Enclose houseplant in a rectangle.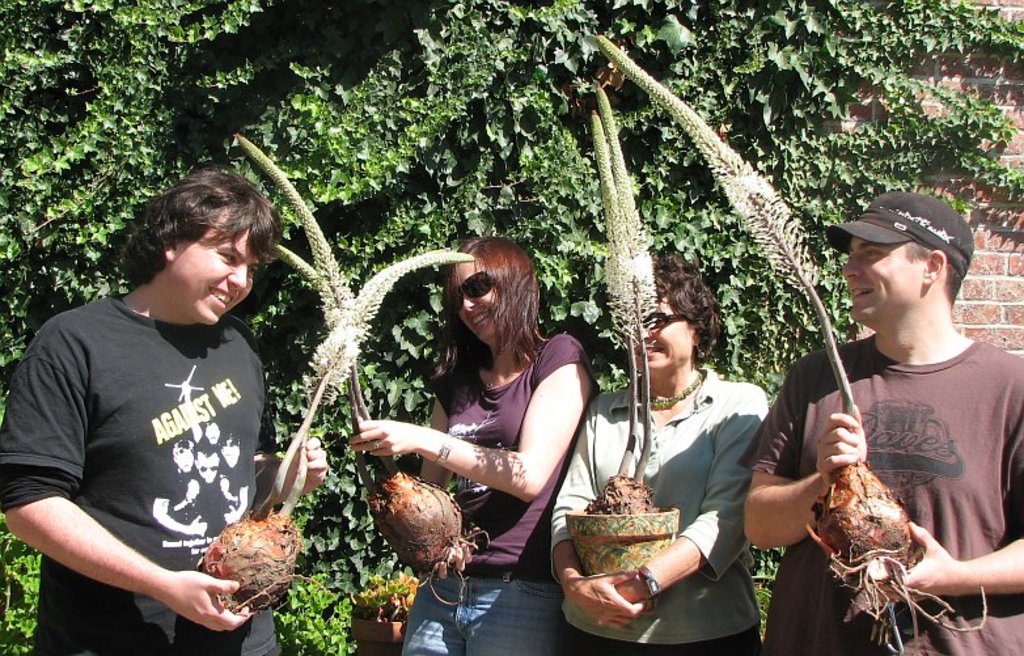
rect(230, 127, 492, 618).
